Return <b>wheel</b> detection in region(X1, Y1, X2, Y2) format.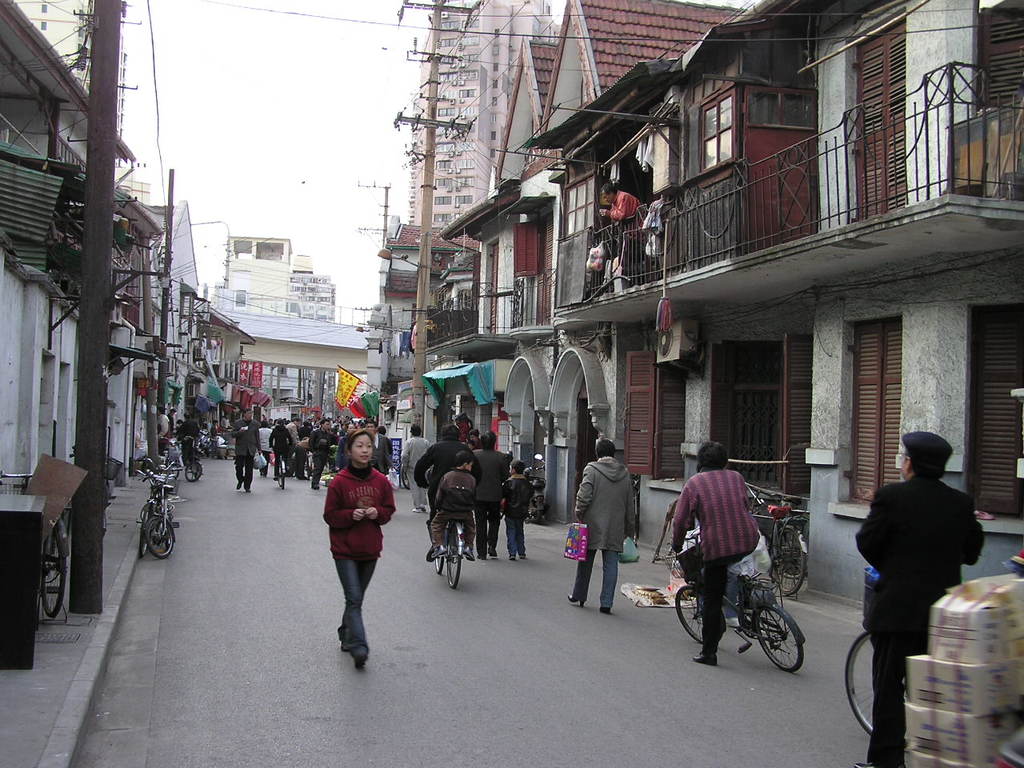
region(142, 517, 174, 557).
